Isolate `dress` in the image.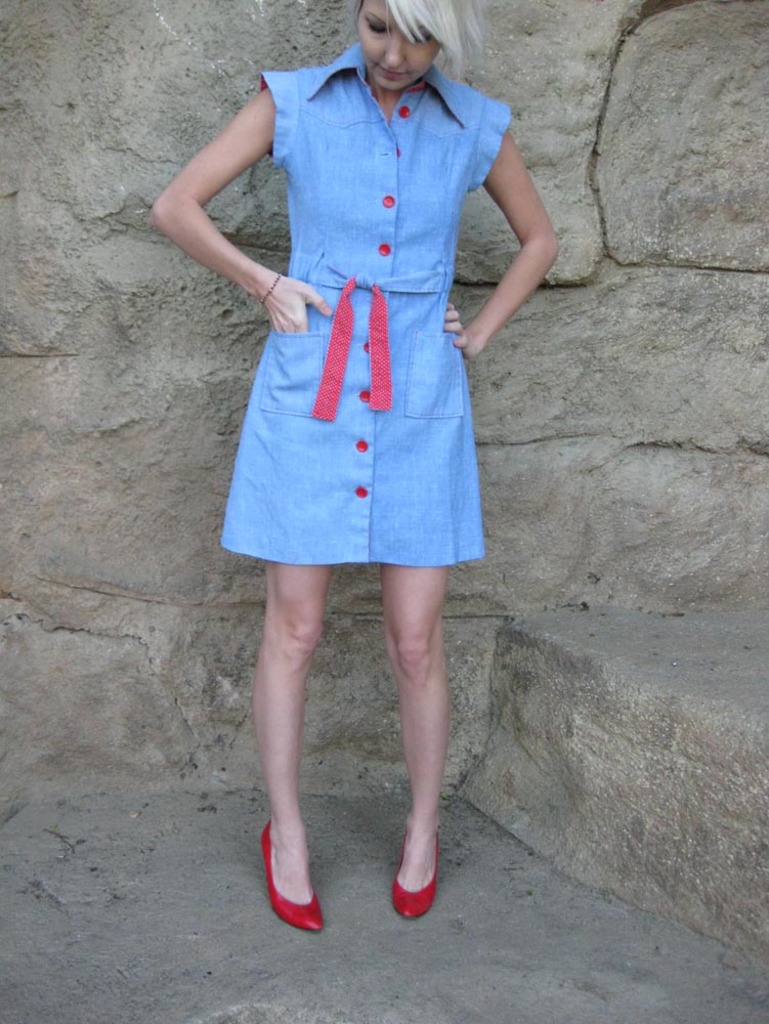
Isolated region: (219, 38, 519, 570).
